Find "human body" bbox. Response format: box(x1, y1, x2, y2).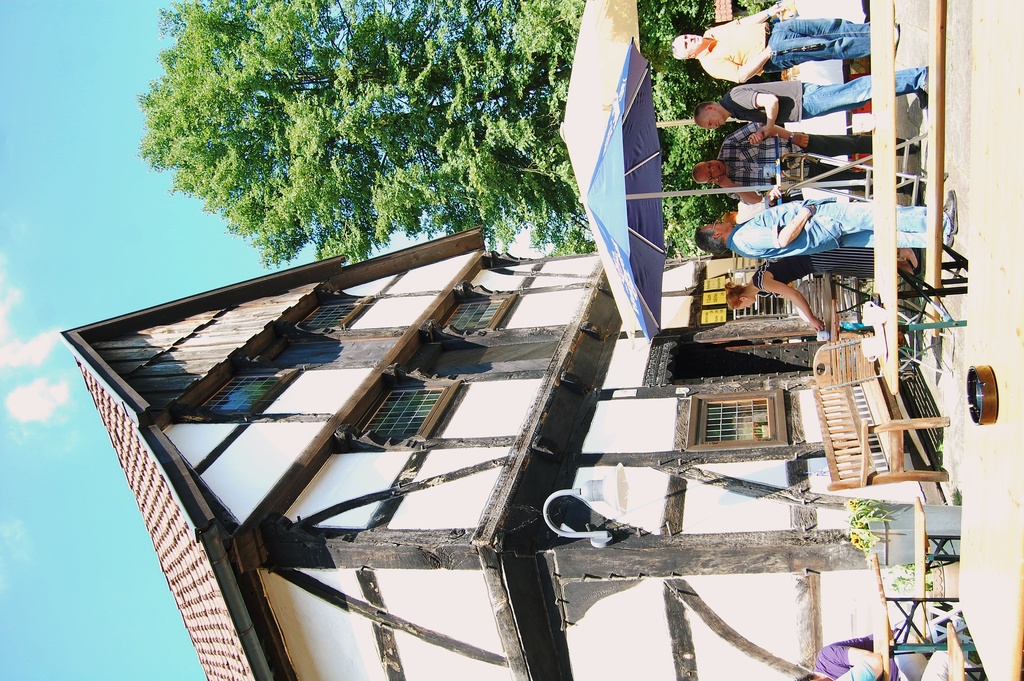
box(668, 0, 900, 82).
